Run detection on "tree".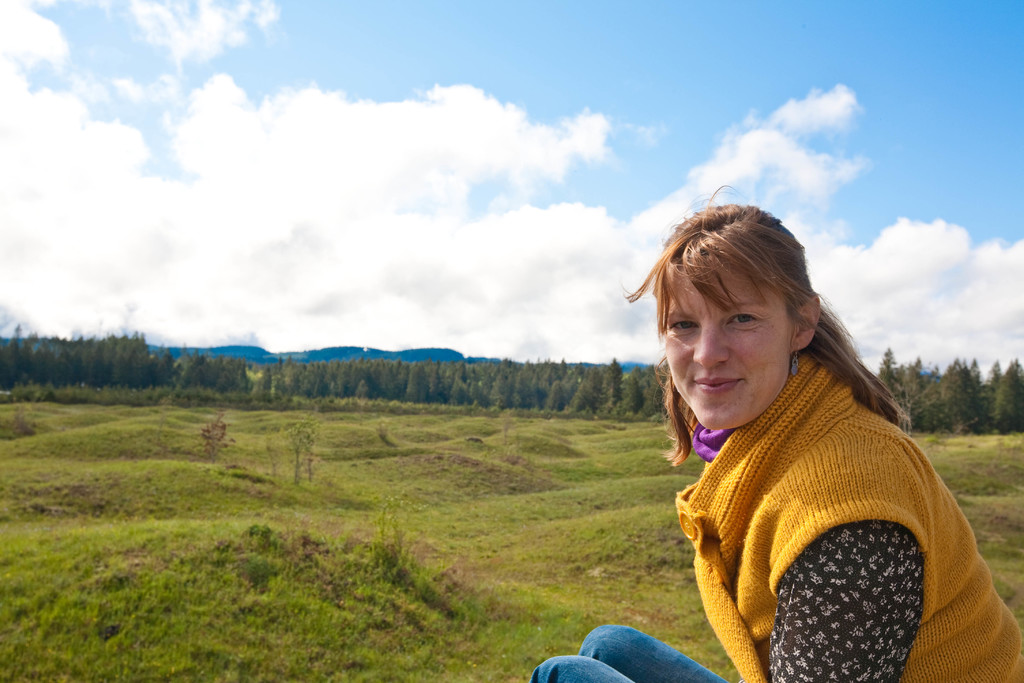
Result: [627,369,641,418].
